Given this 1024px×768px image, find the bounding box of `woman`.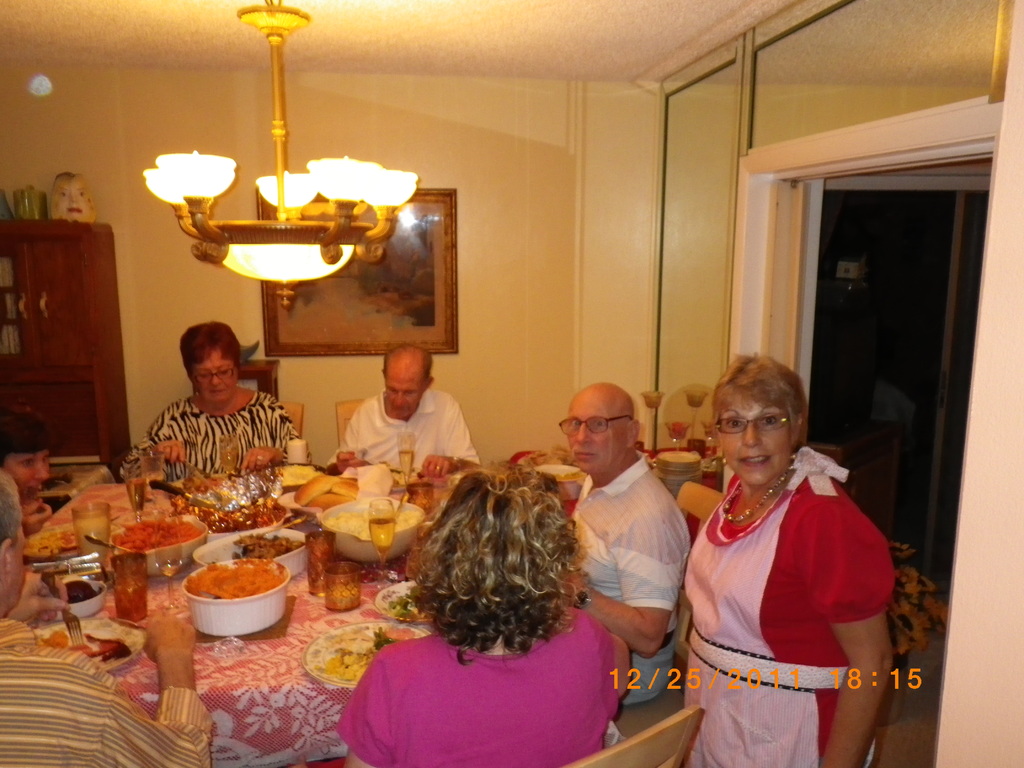
bbox=(120, 320, 313, 484).
